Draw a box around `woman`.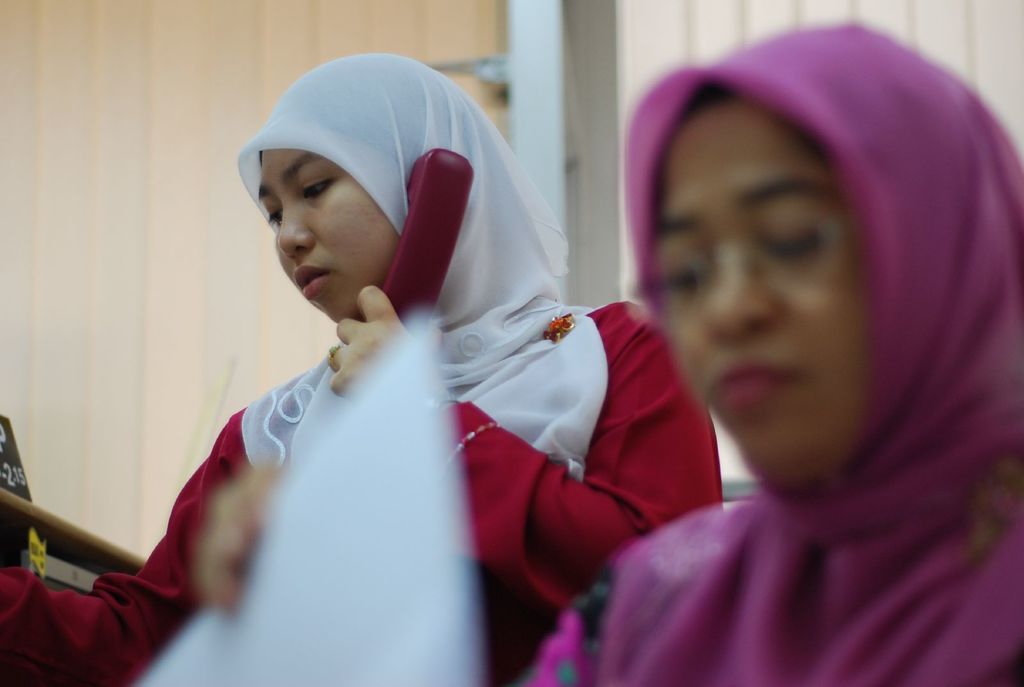
{"left": 584, "top": 24, "right": 1023, "bottom": 654}.
